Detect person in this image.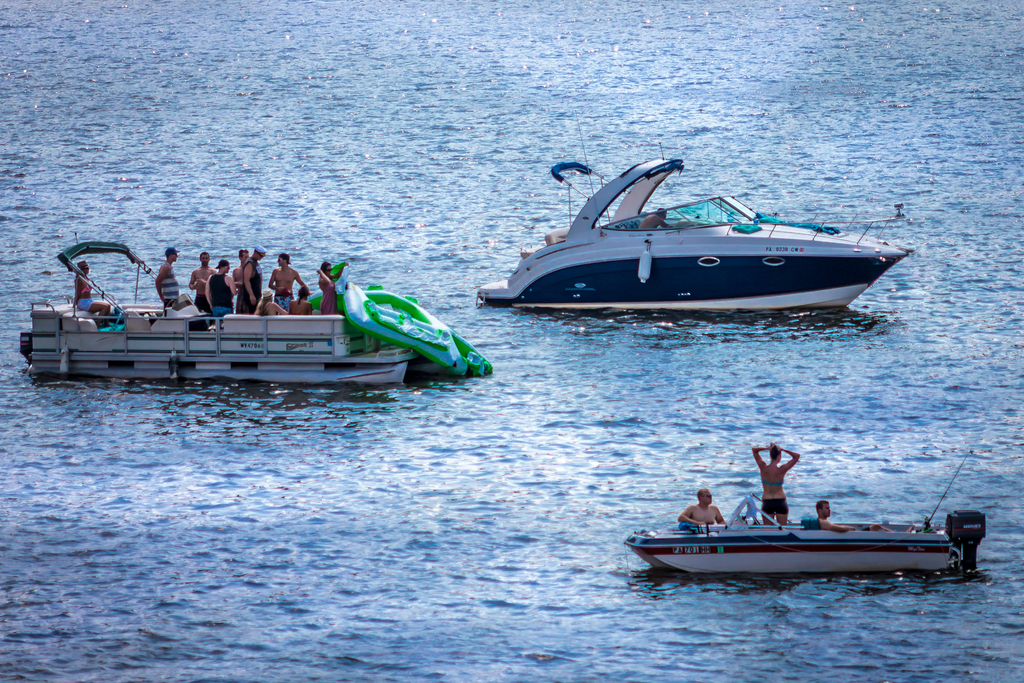
Detection: locate(67, 261, 109, 328).
